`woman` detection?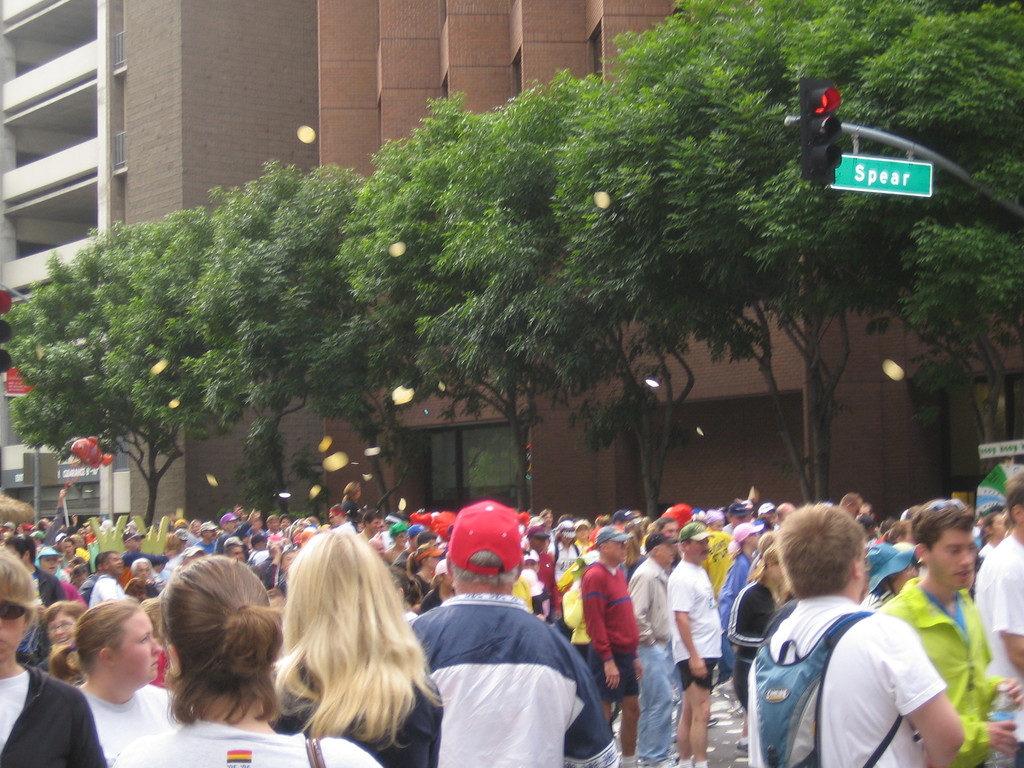
x1=19 y1=596 x2=178 y2=751
